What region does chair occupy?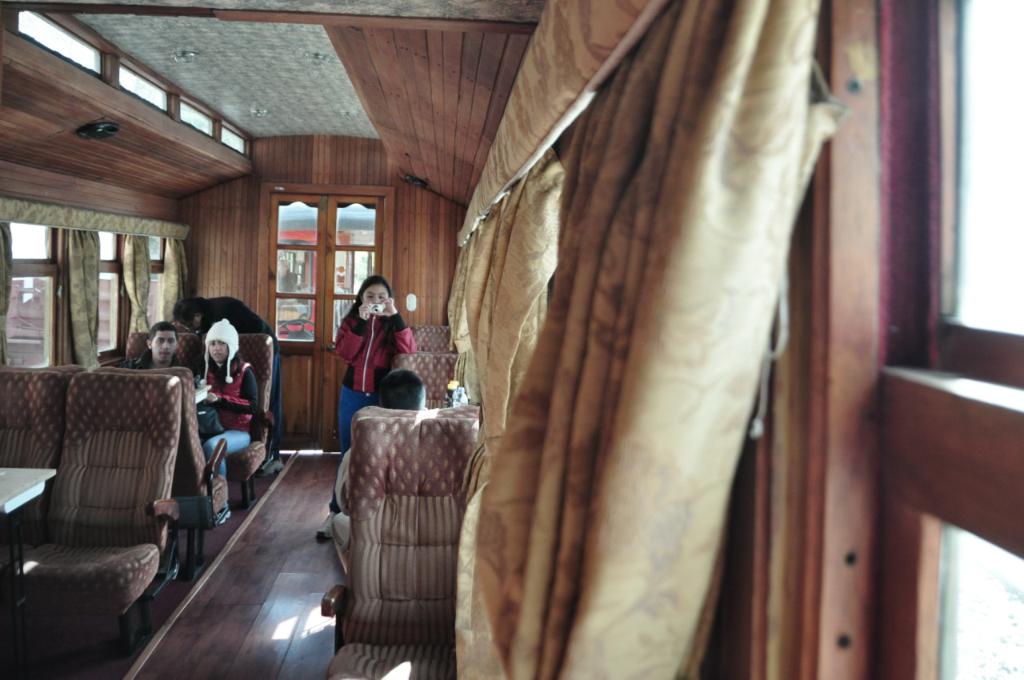
Rect(409, 324, 450, 350).
